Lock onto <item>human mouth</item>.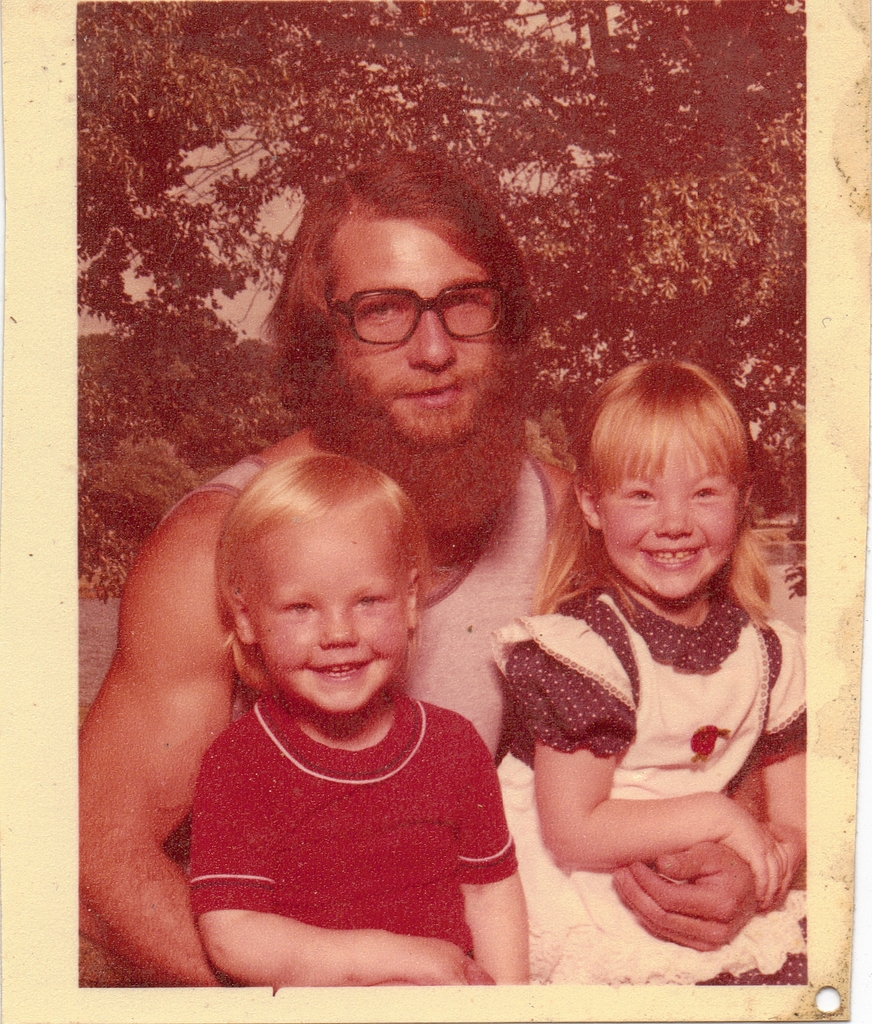
Locked: region(399, 380, 474, 420).
